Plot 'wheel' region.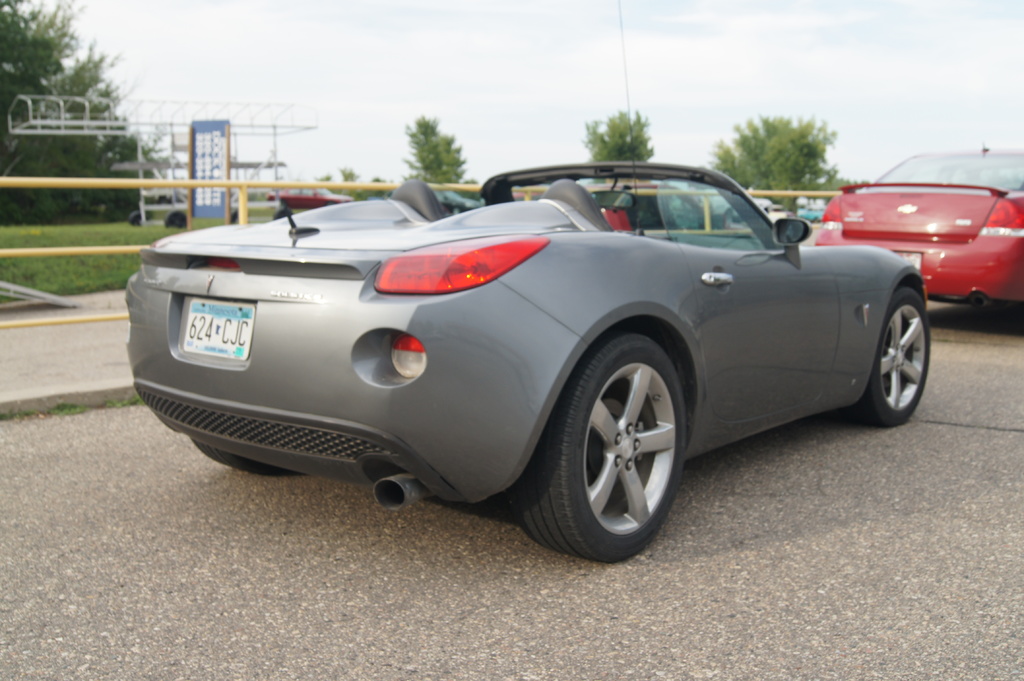
Plotted at bbox=(271, 209, 298, 217).
